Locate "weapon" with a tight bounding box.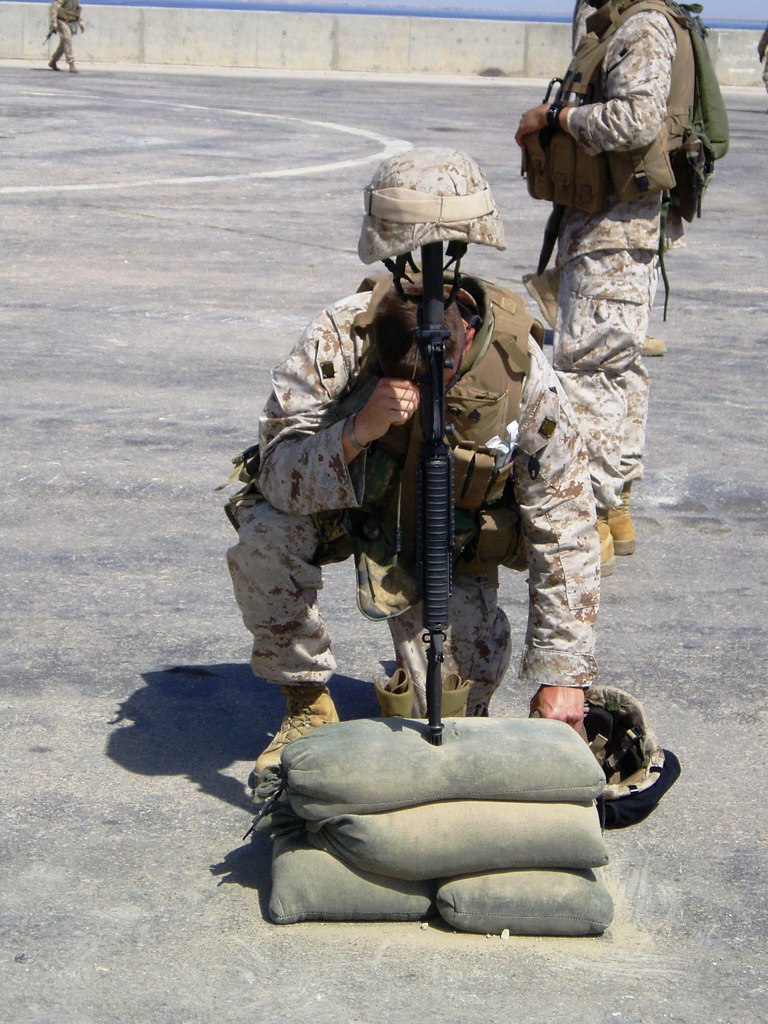
bbox=[527, 73, 583, 276].
